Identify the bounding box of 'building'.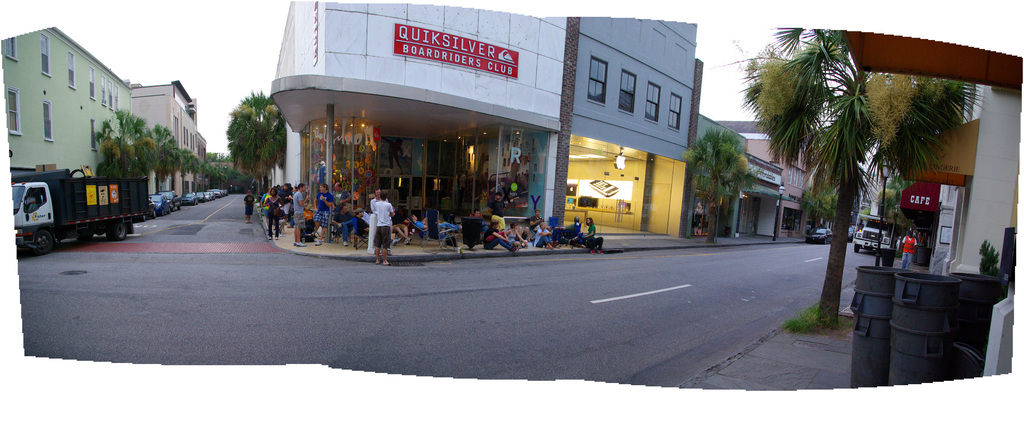
(left=129, top=79, right=194, bottom=197).
